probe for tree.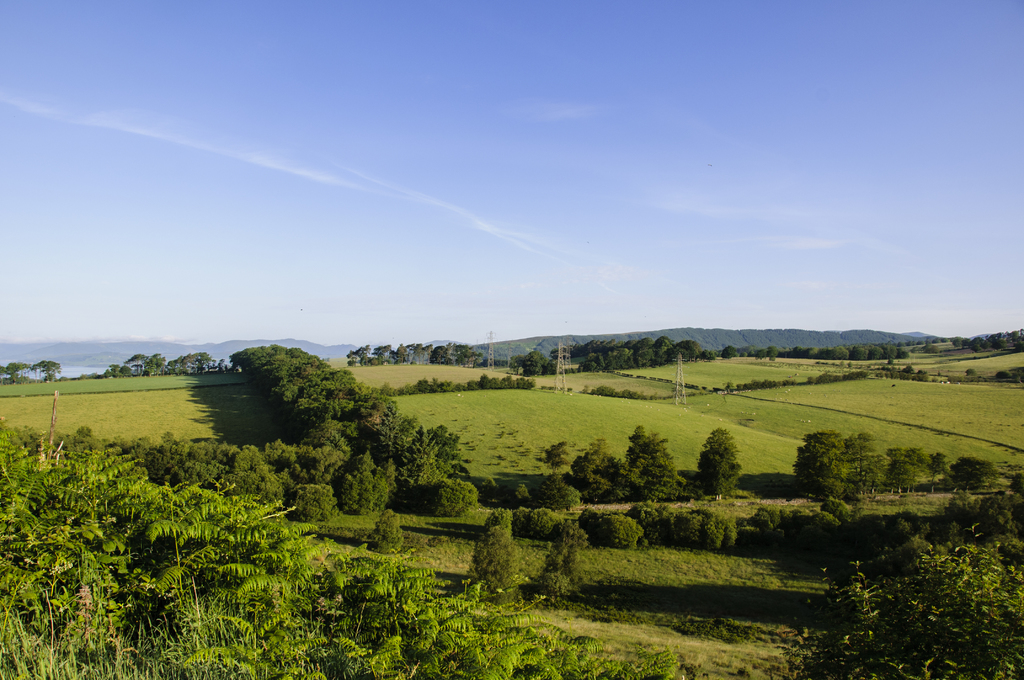
Probe result: Rect(148, 335, 470, 506).
